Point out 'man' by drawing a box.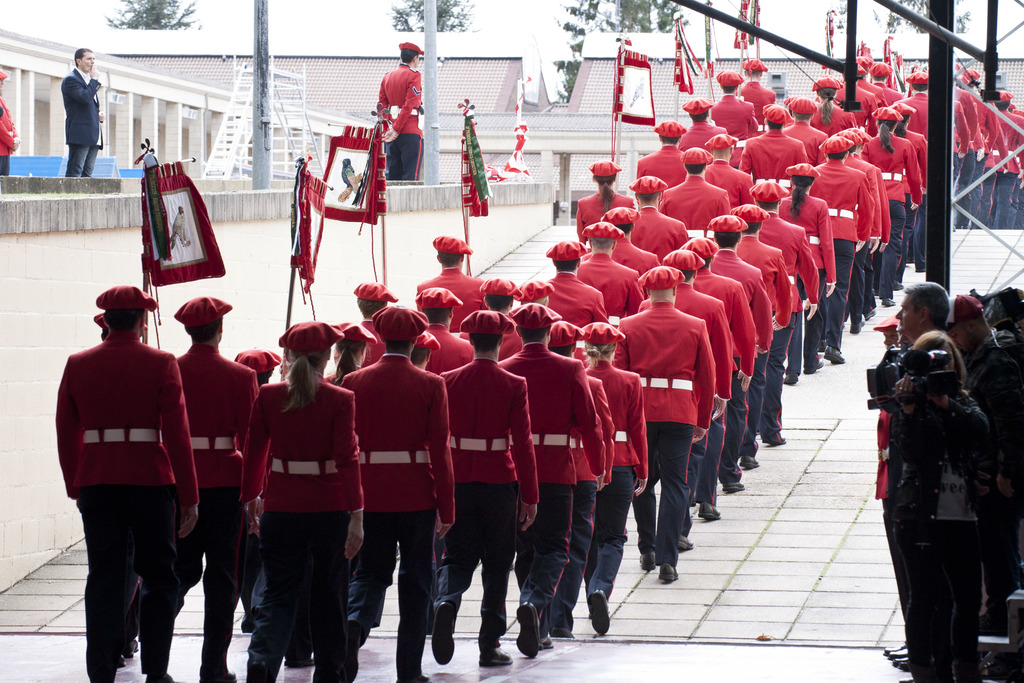
(378, 36, 421, 181).
